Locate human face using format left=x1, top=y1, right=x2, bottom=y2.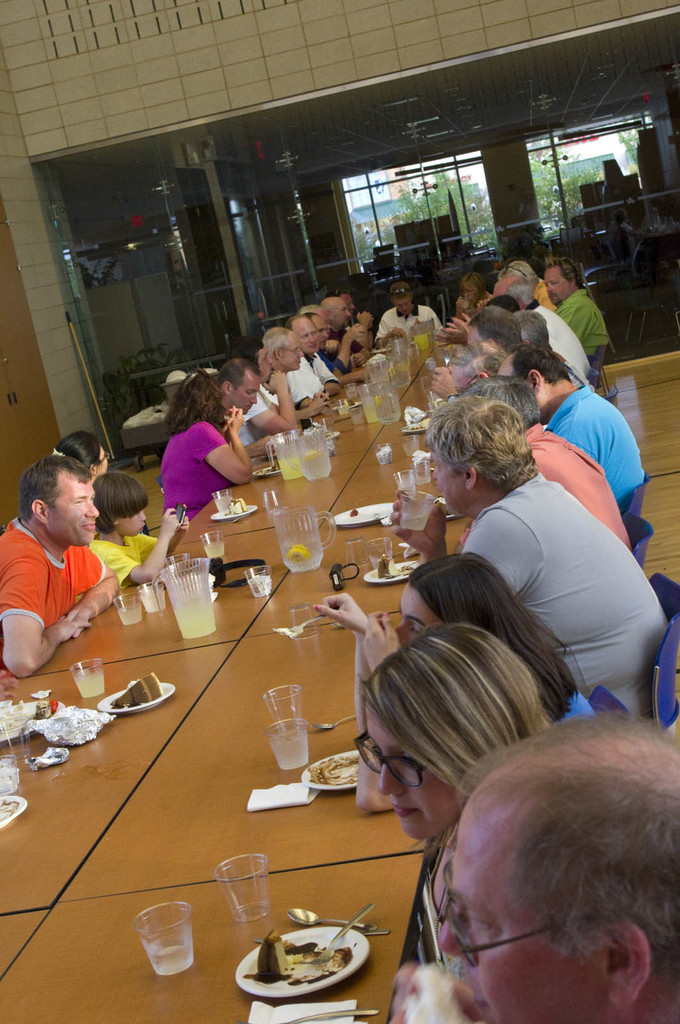
left=438, top=810, right=606, bottom=1023.
